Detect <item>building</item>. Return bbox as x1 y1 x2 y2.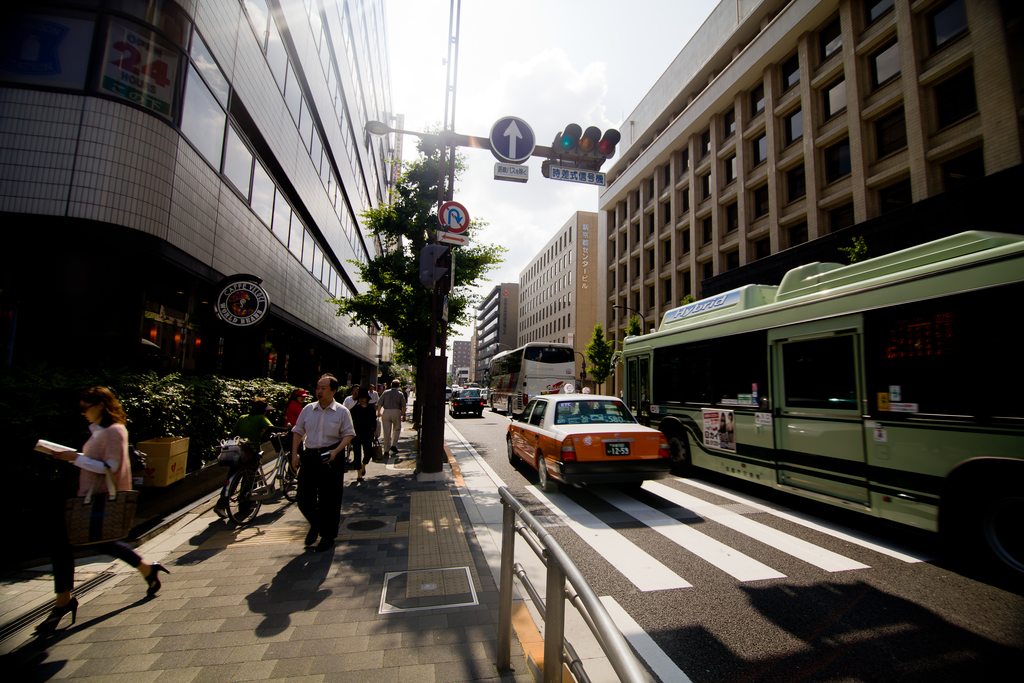
2 0 394 384.
